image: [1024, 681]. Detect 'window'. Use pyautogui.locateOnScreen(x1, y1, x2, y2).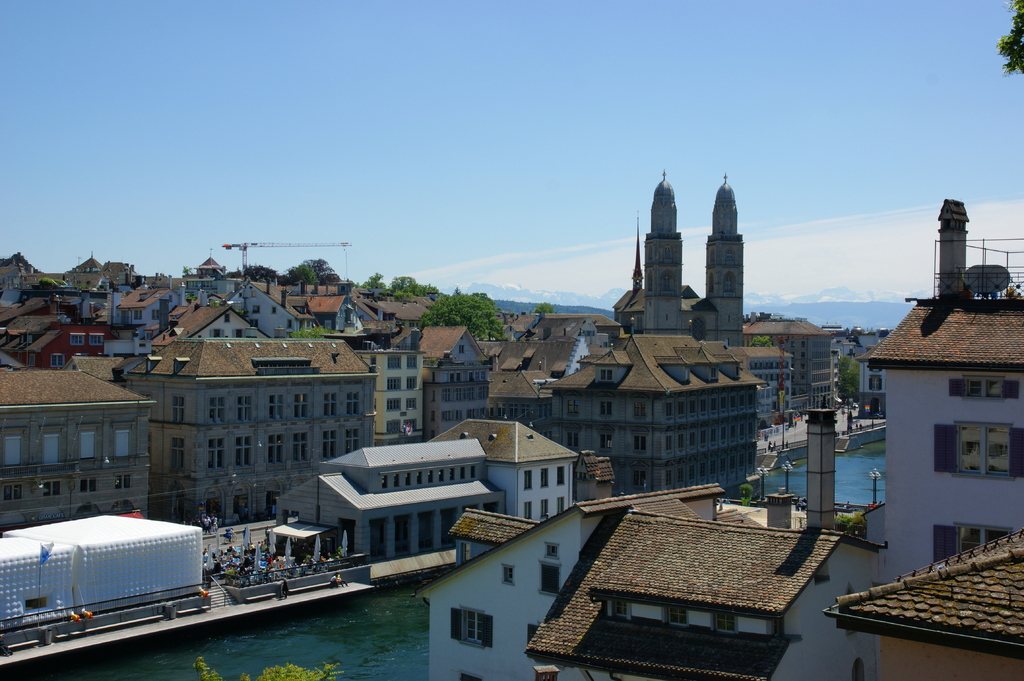
pyautogui.locateOnScreen(241, 393, 252, 423).
